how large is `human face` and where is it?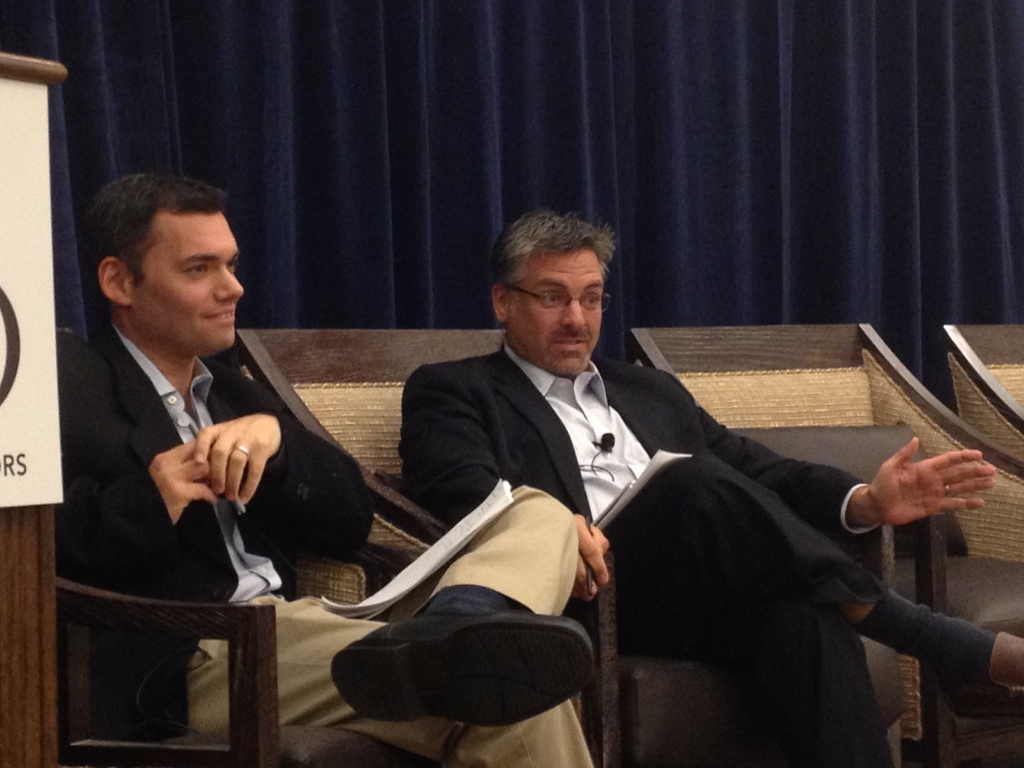
Bounding box: (x1=504, y1=250, x2=603, y2=373).
